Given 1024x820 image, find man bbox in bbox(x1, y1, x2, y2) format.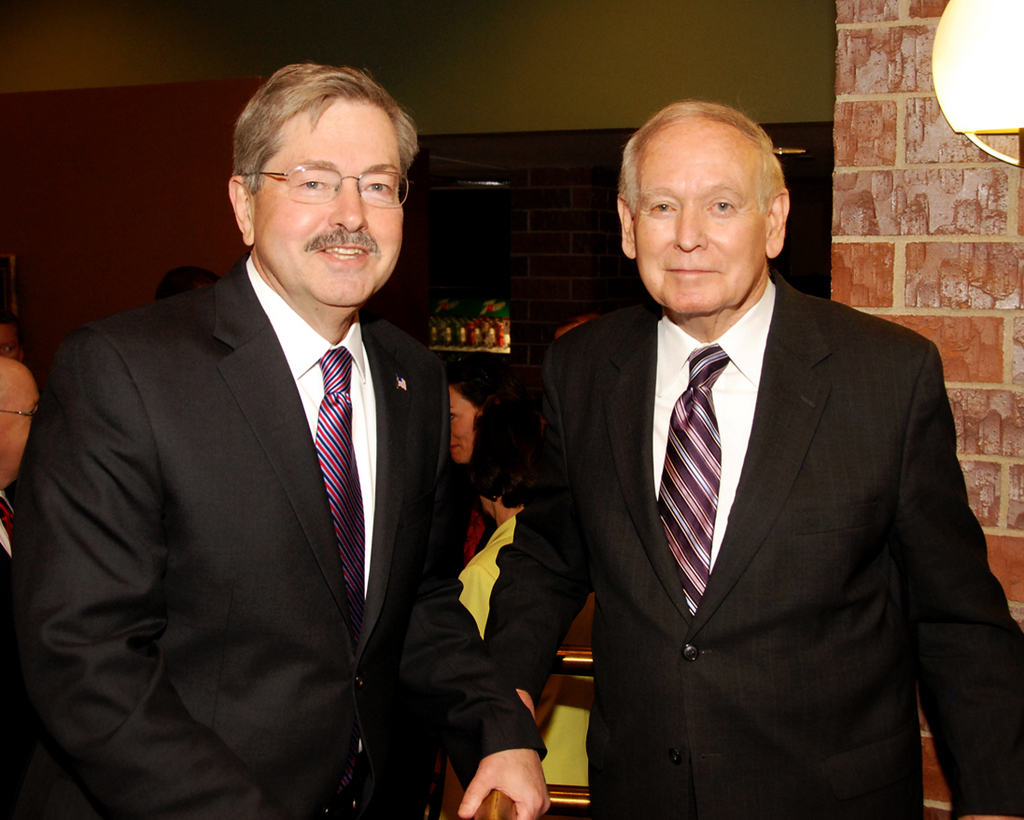
bbox(0, 351, 44, 653).
